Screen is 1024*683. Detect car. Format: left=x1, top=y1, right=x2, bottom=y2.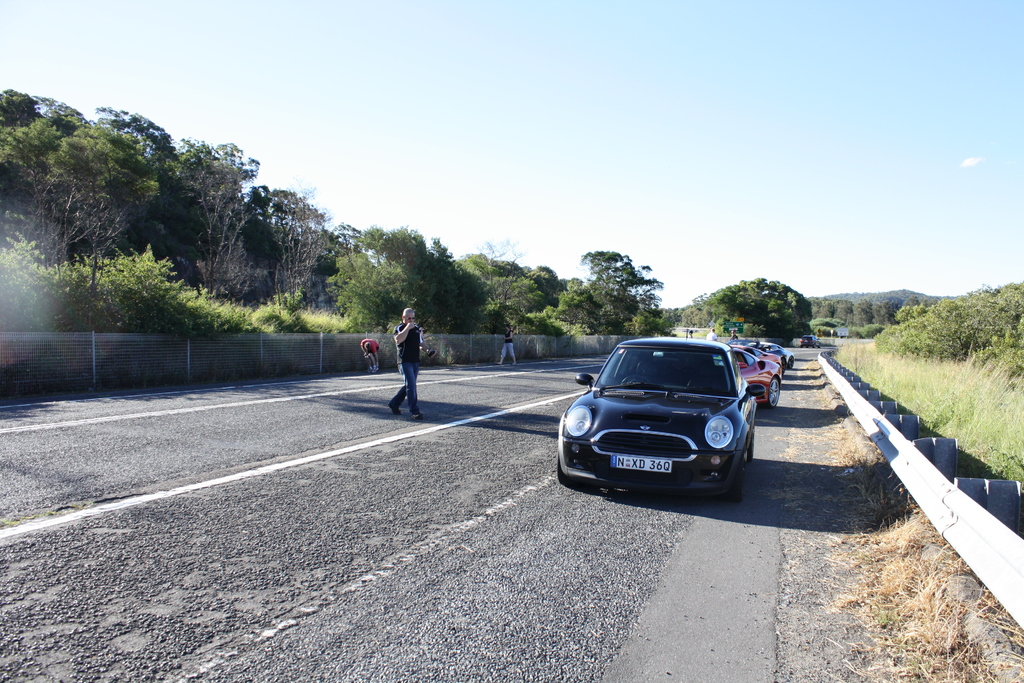
left=801, top=336, right=813, bottom=347.
